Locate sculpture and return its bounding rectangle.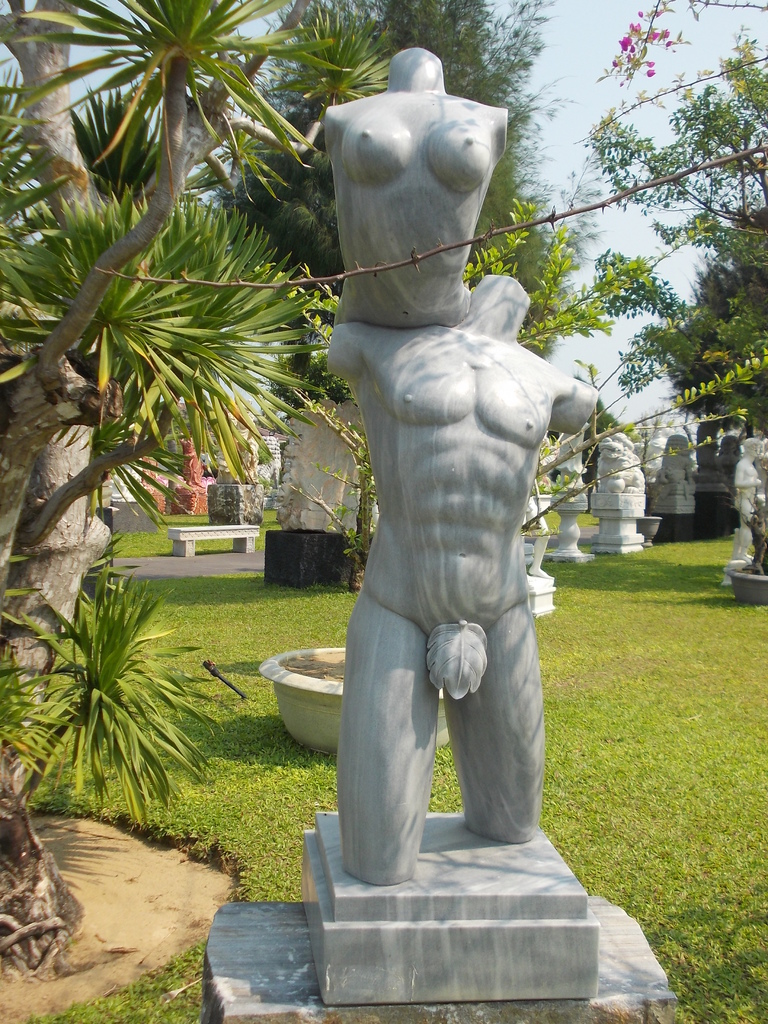
pyautogui.locateOnScreen(647, 436, 692, 485).
